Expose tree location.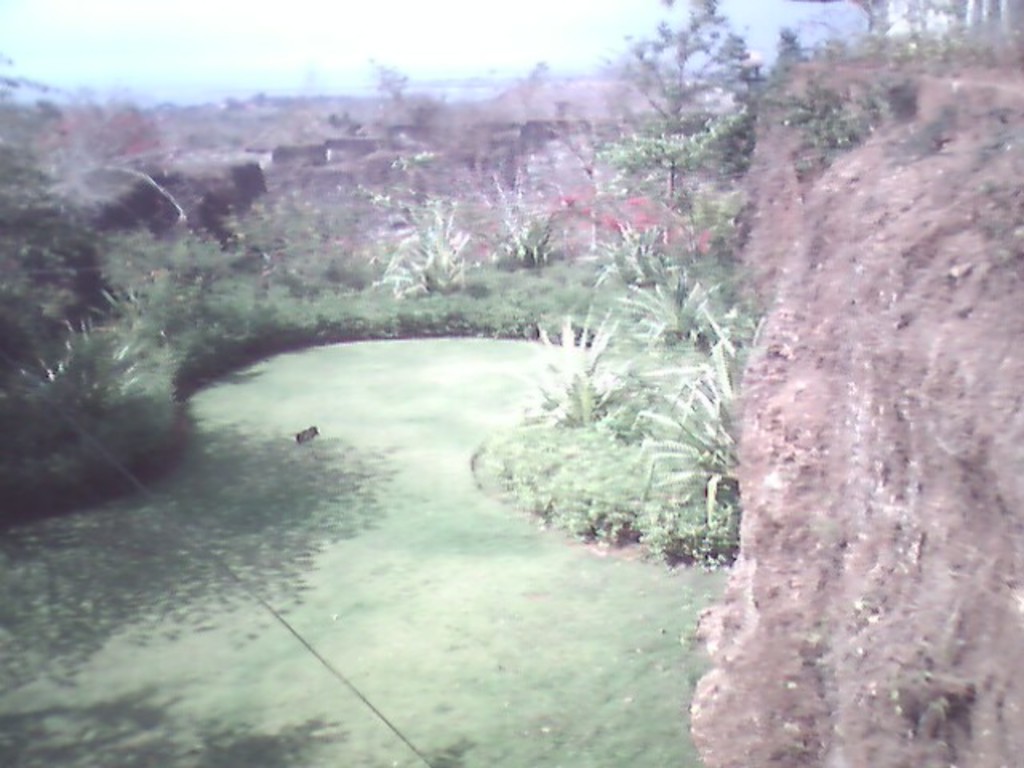
Exposed at (x1=603, y1=0, x2=765, y2=206).
